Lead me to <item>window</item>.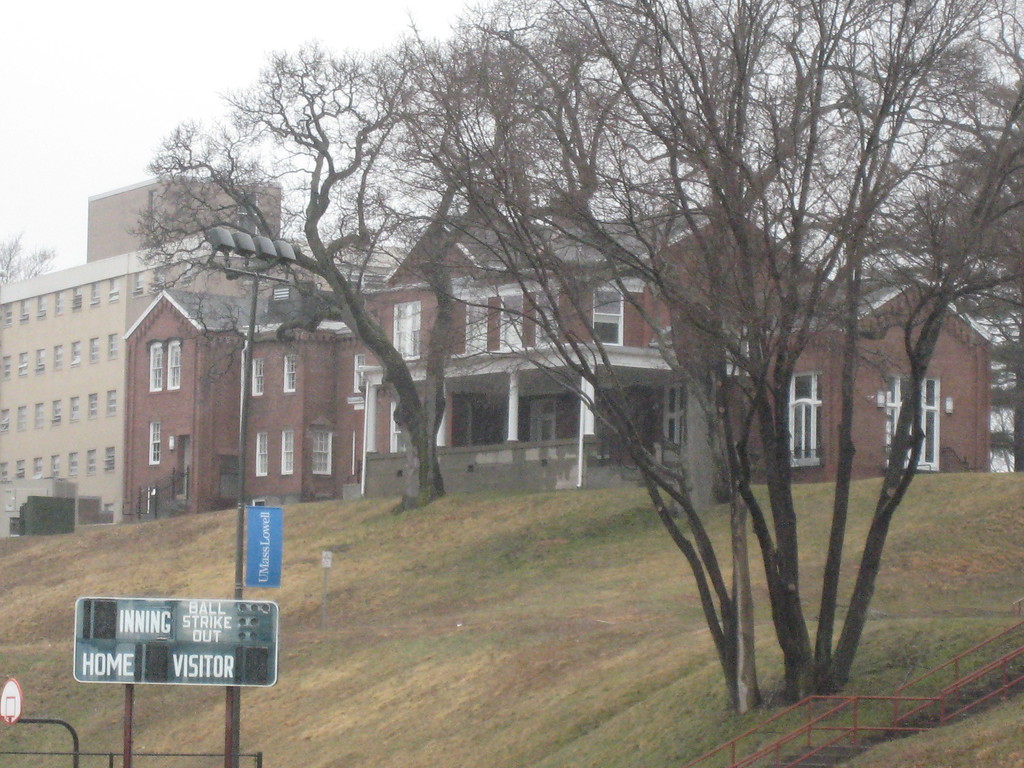
Lead to [4,301,15,326].
